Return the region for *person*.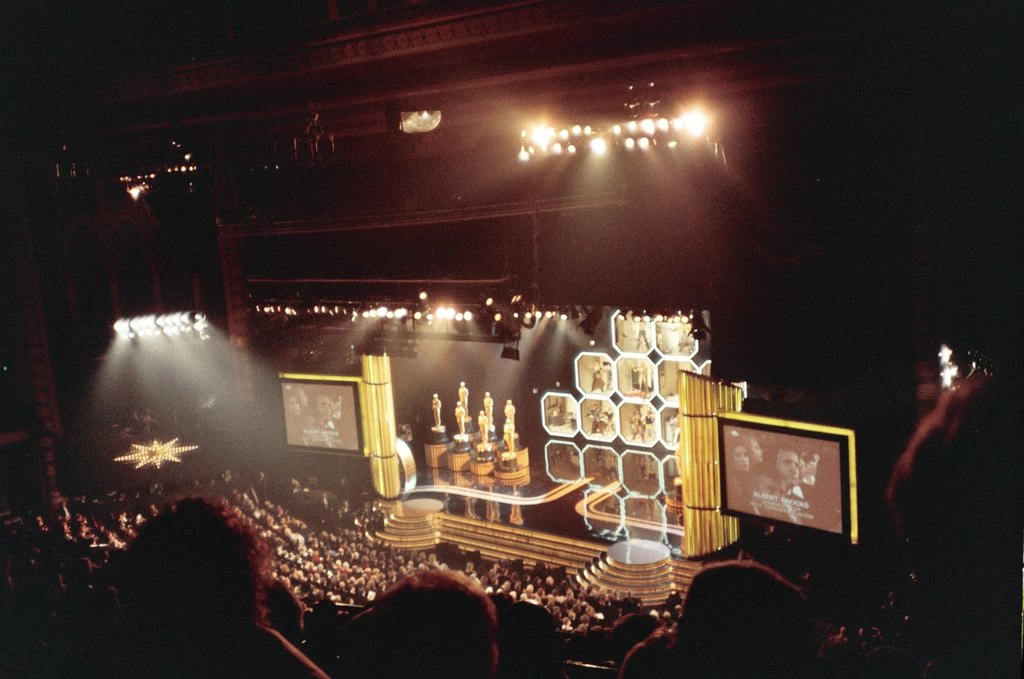
bbox=[501, 418, 515, 456].
